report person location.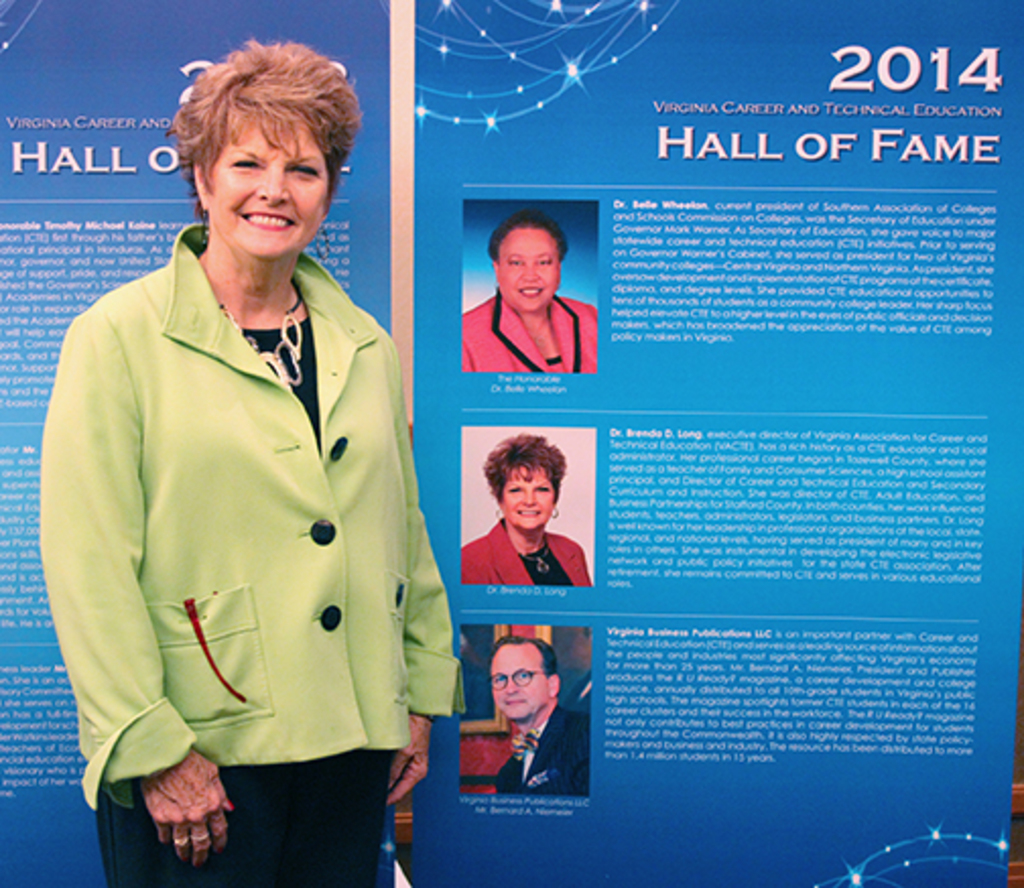
Report: 465, 209, 597, 372.
